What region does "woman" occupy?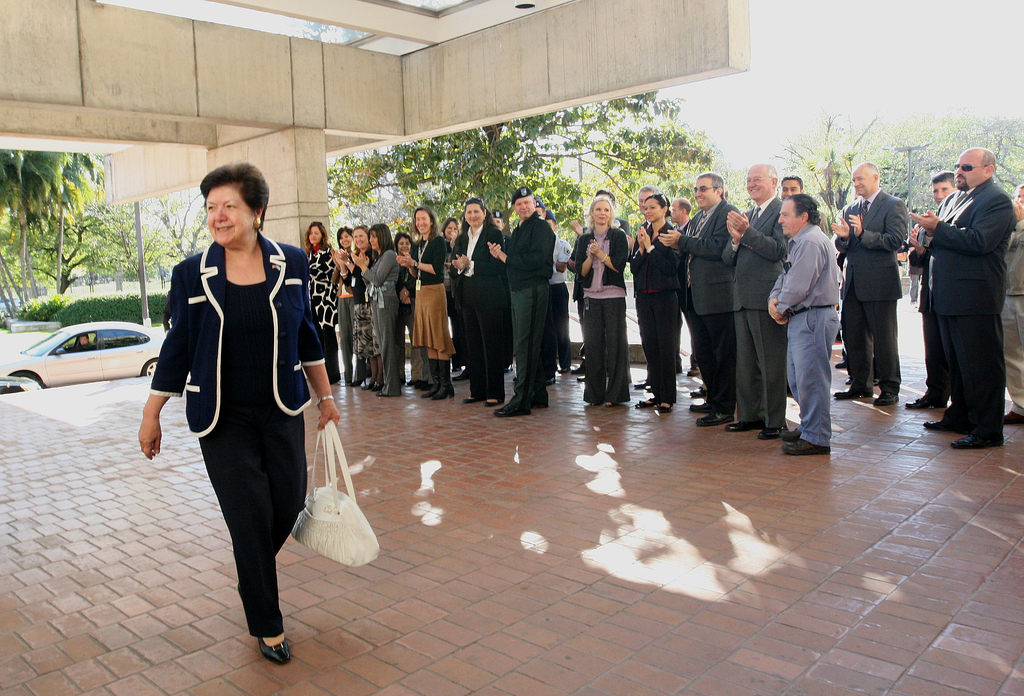
{"left": 438, "top": 215, "right": 465, "bottom": 376}.
